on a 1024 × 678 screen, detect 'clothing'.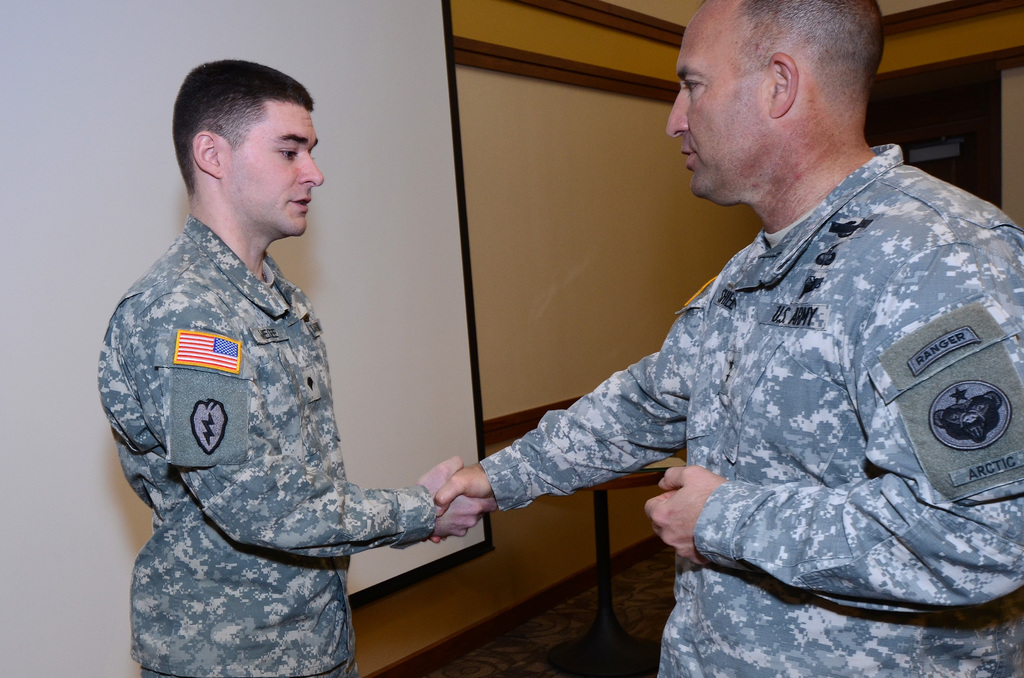
<region>104, 155, 460, 660</region>.
